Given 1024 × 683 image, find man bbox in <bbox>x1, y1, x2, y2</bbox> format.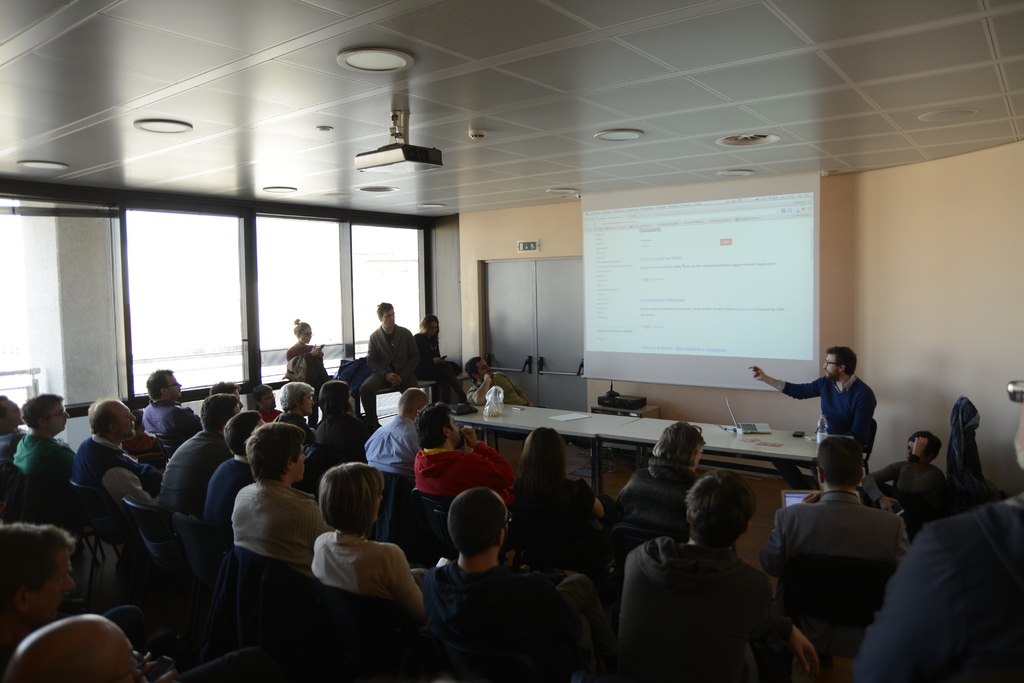
<bbox>364, 389, 435, 482</bbox>.
